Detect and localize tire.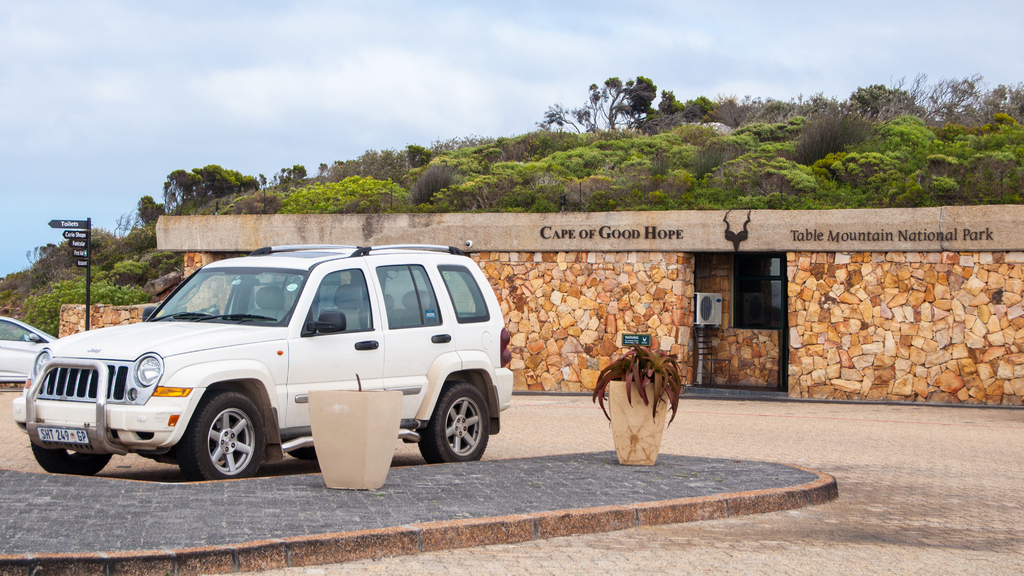
Localized at 189, 390, 268, 482.
